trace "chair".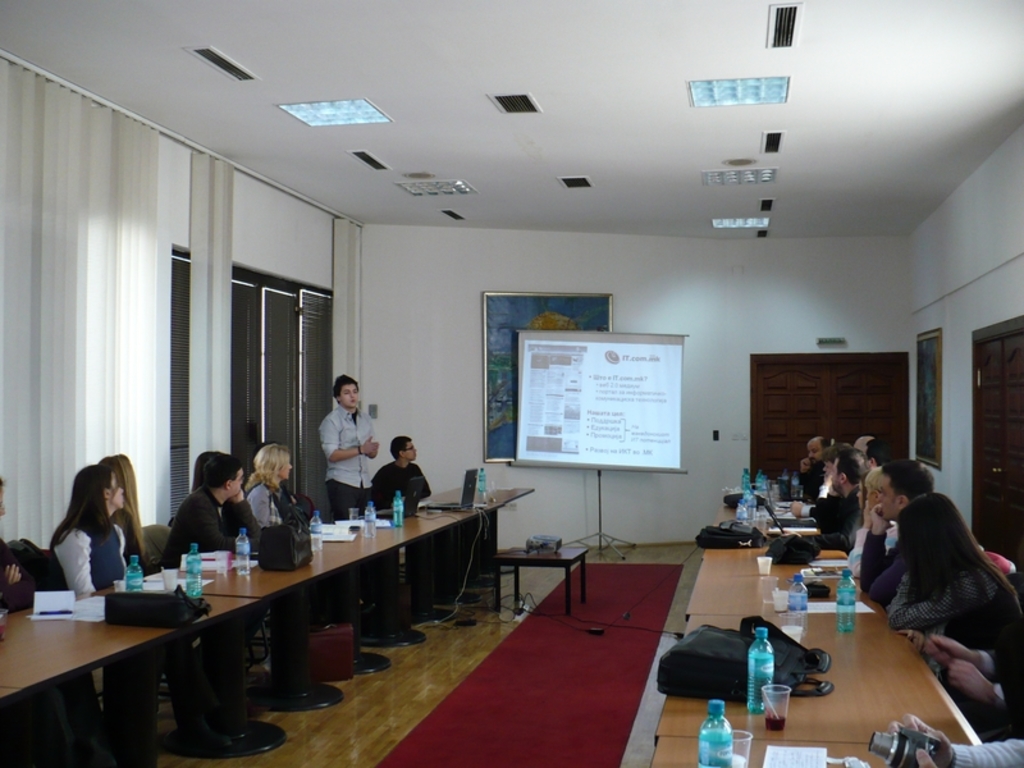
Traced to x1=140 y1=515 x2=170 y2=567.
